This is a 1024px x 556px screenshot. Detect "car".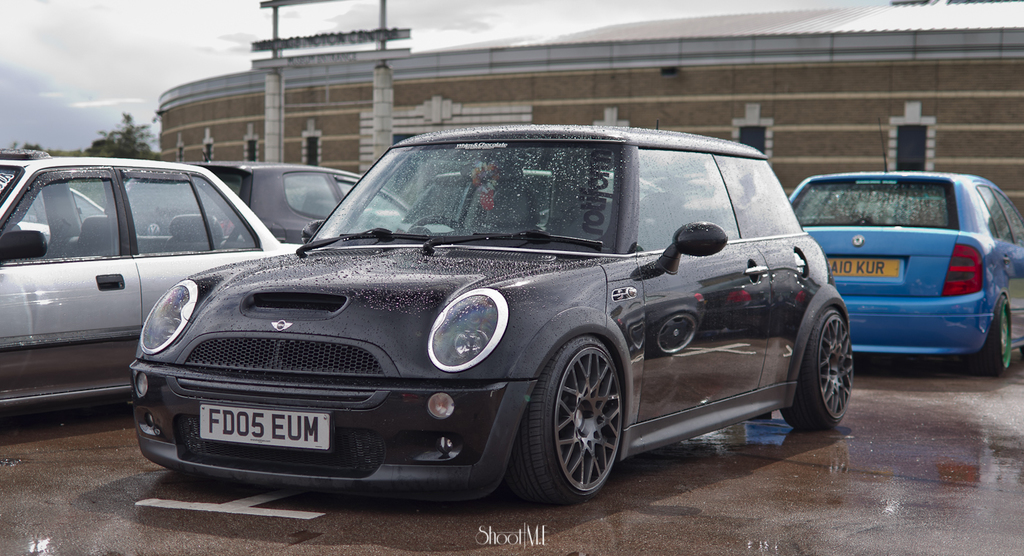
box(124, 163, 414, 252).
